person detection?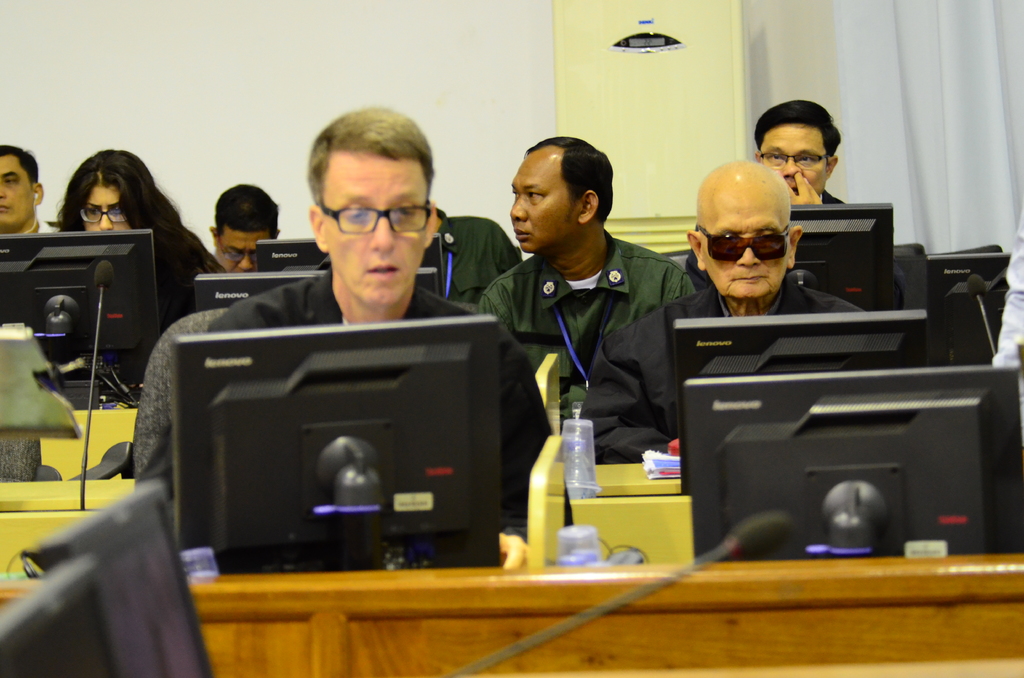
[x1=60, y1=149, x2=232, y2=327]
